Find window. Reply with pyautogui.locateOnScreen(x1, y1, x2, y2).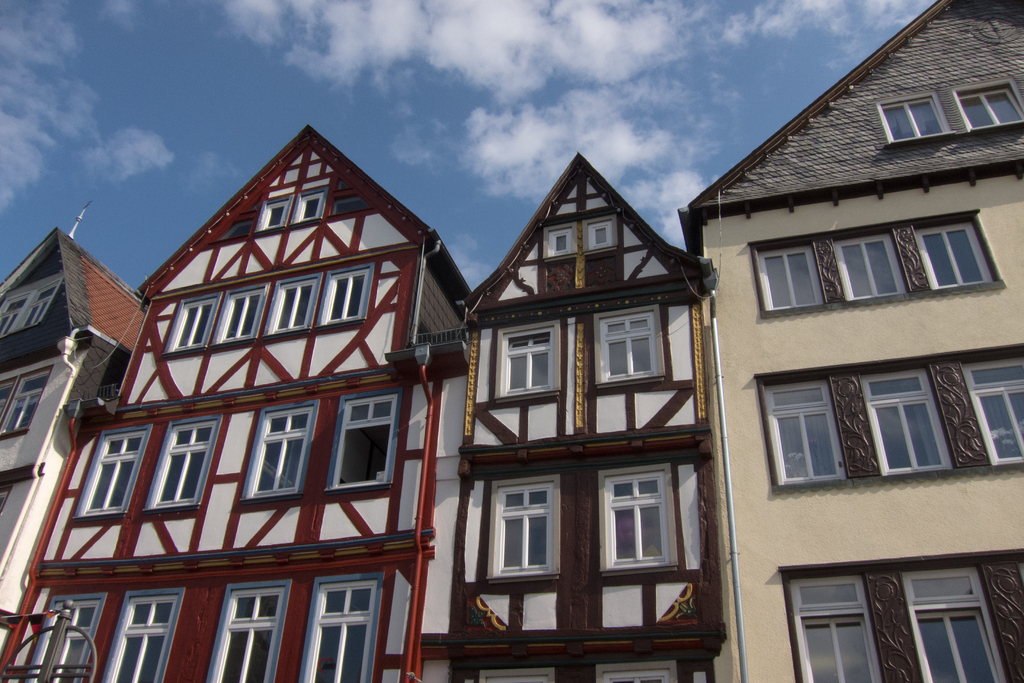
pyautogui.locateOnScreen(172, 292, 215, 346).
